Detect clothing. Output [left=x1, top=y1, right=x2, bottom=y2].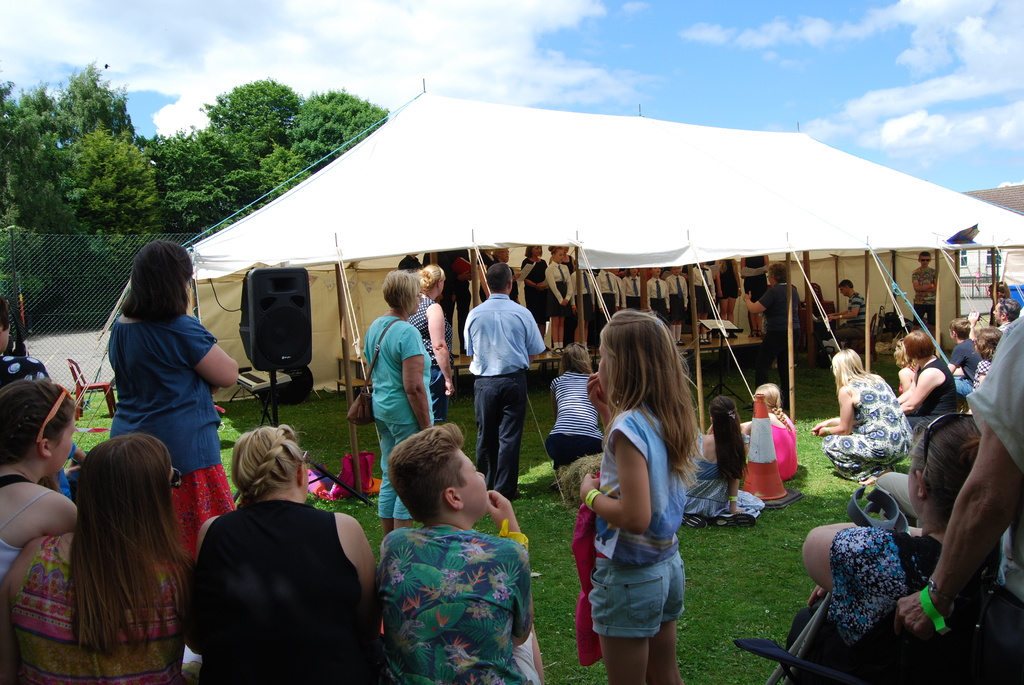
[left=360, top=320, right=448, bottom=506].
